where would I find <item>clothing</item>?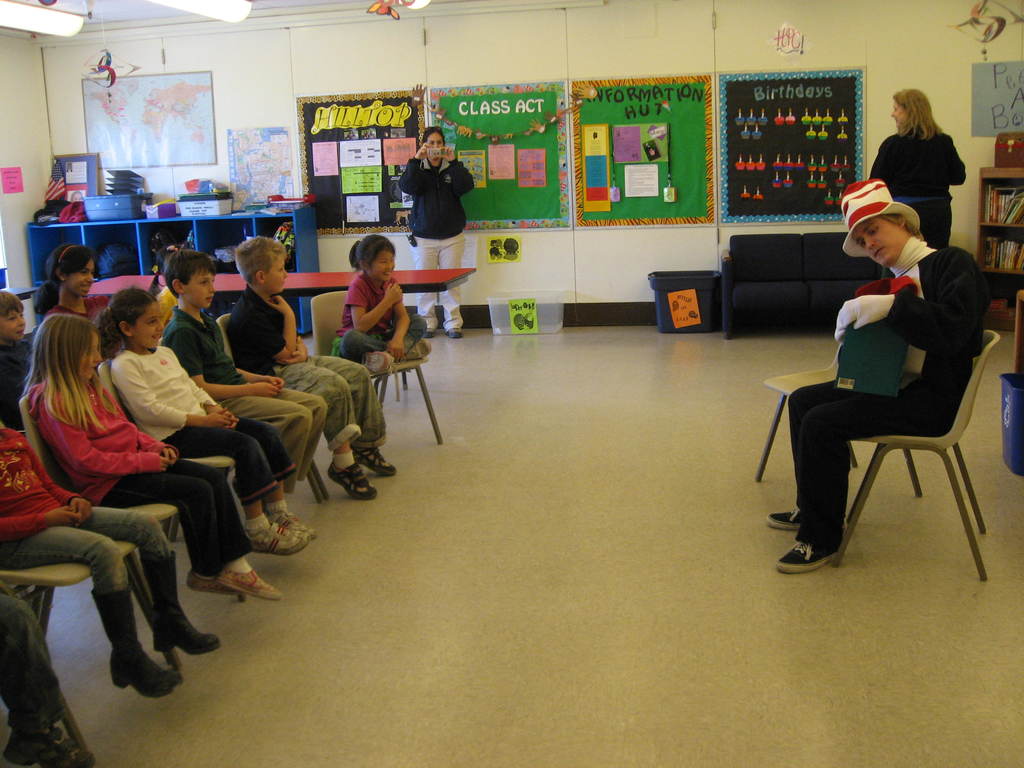
At left=225, top=283, right=388, bottom=455.
